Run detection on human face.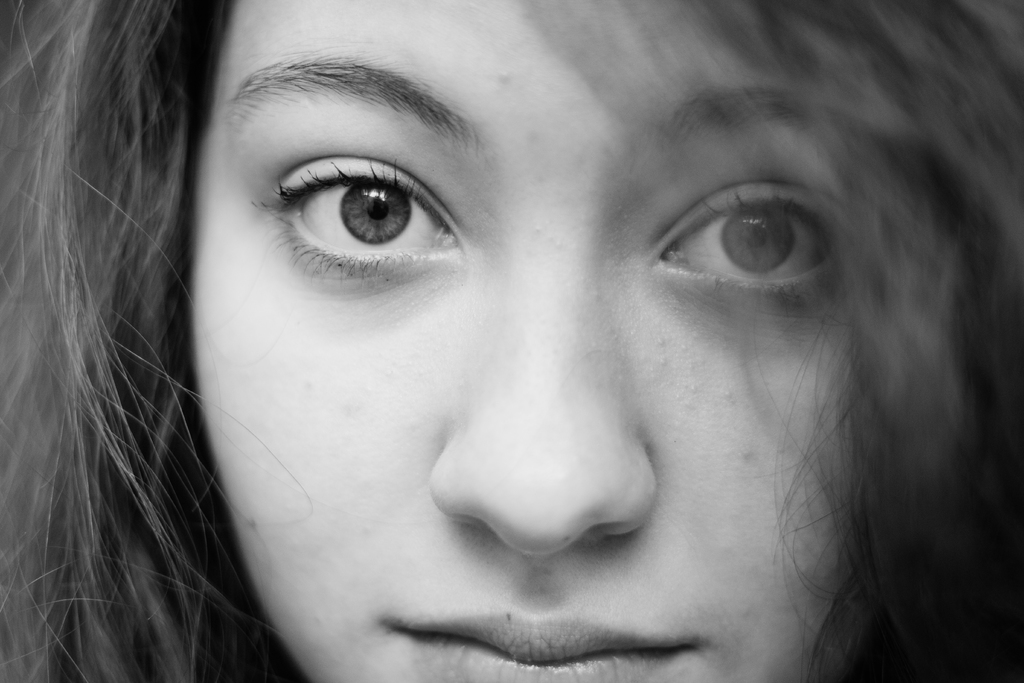
Result: l=191, t=0, r=895, b=682.
